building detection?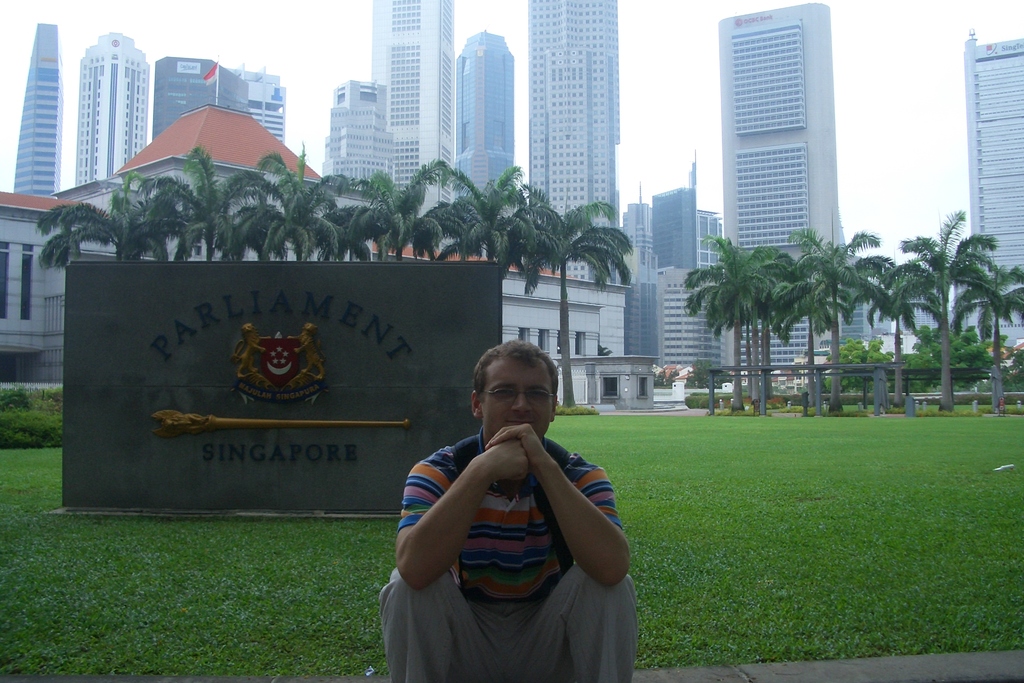
locate(8, 17, 63, 202)
